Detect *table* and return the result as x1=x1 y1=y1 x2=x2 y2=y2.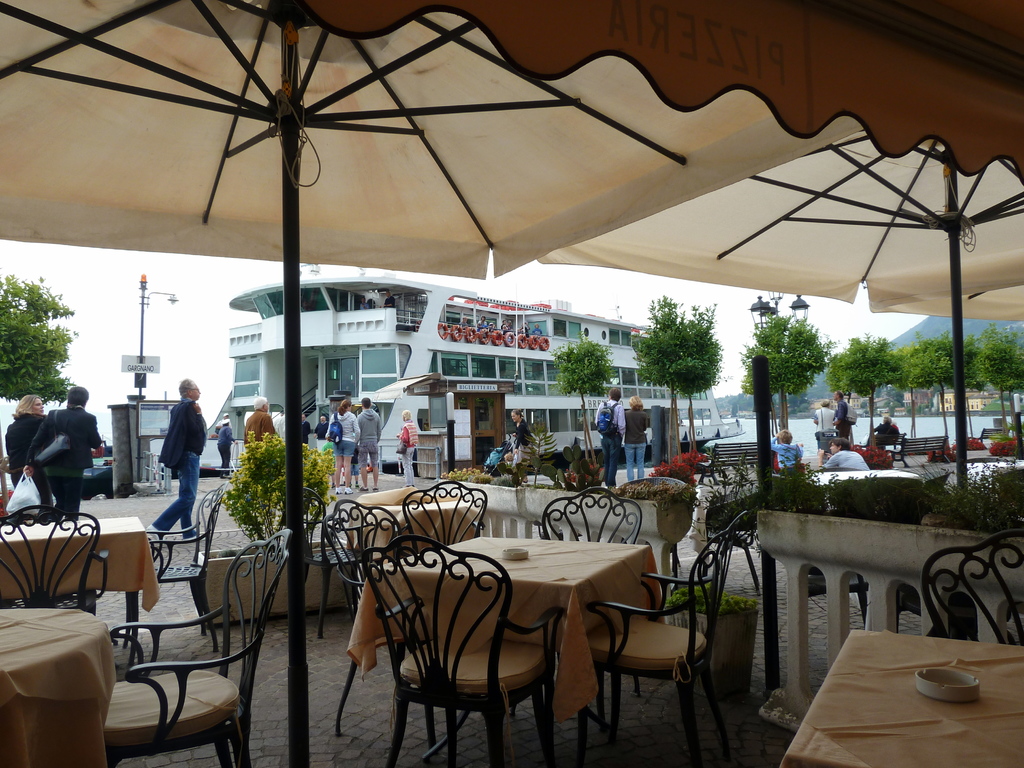
x1=370 y1=524 x2=665 y2=753.
